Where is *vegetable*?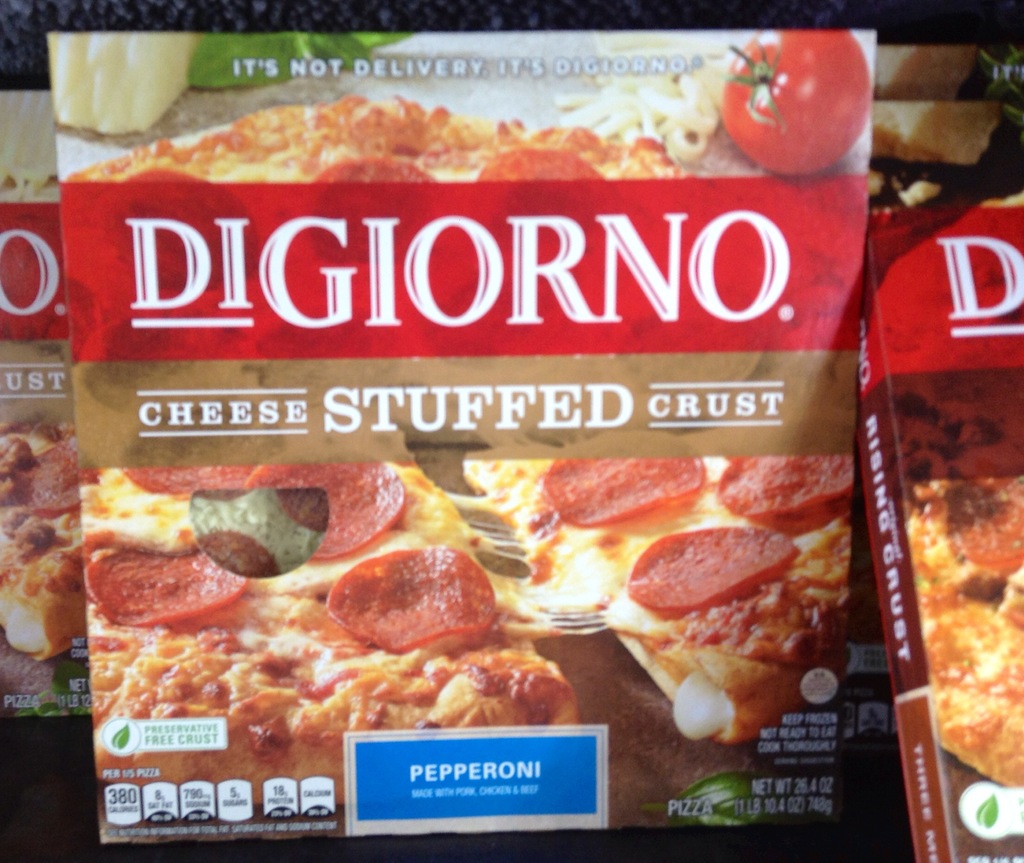
x1=751, y1=29, x2=874, y2=166.
